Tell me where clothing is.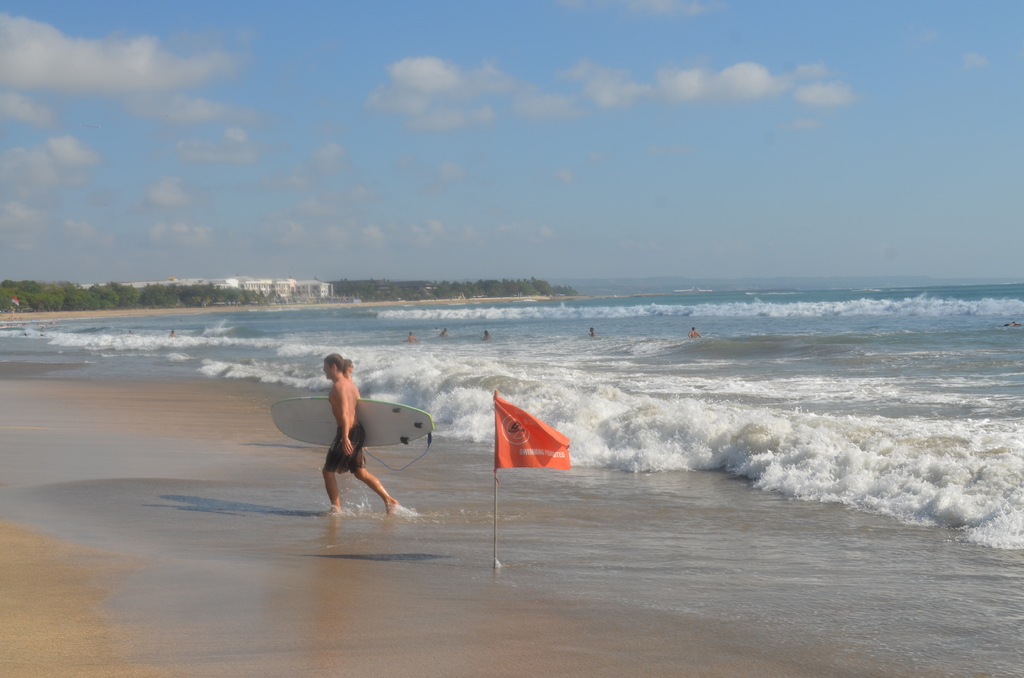
clothing is at bbox=[321, 416, 368, 469].
